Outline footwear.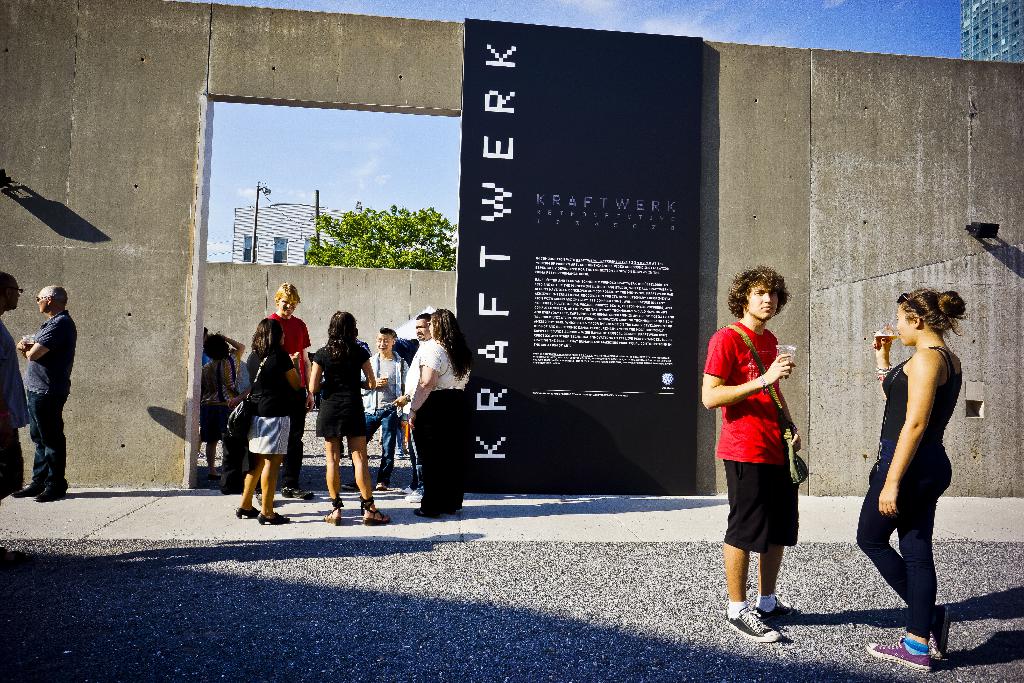
Outline: 926,599,951,658.
